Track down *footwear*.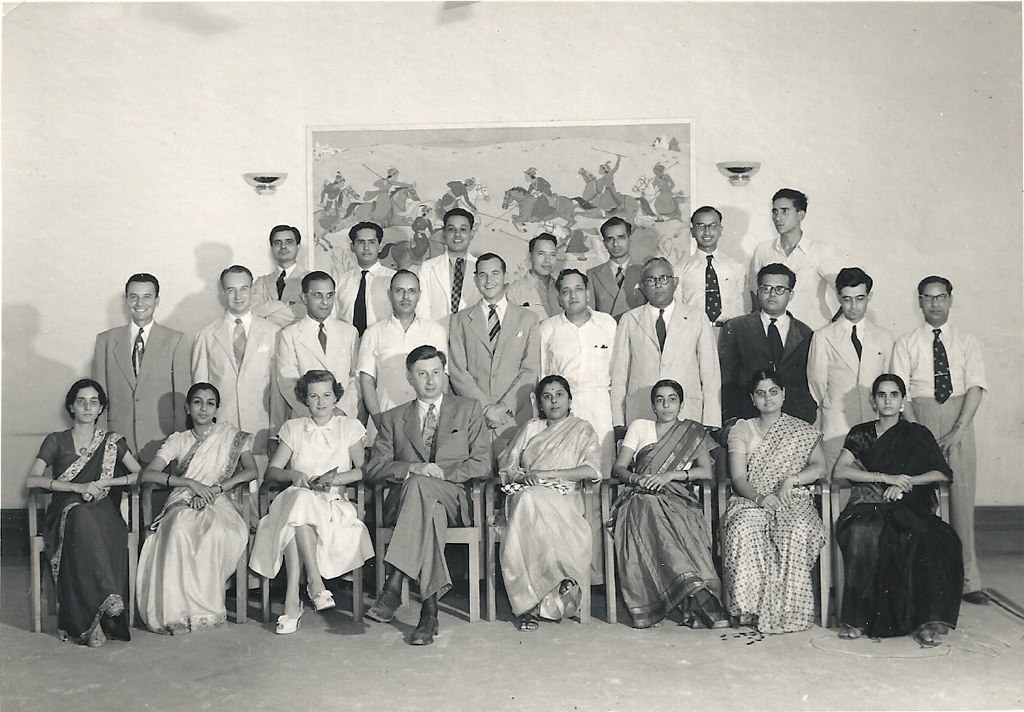
Tracked to 839,624,862,640.
